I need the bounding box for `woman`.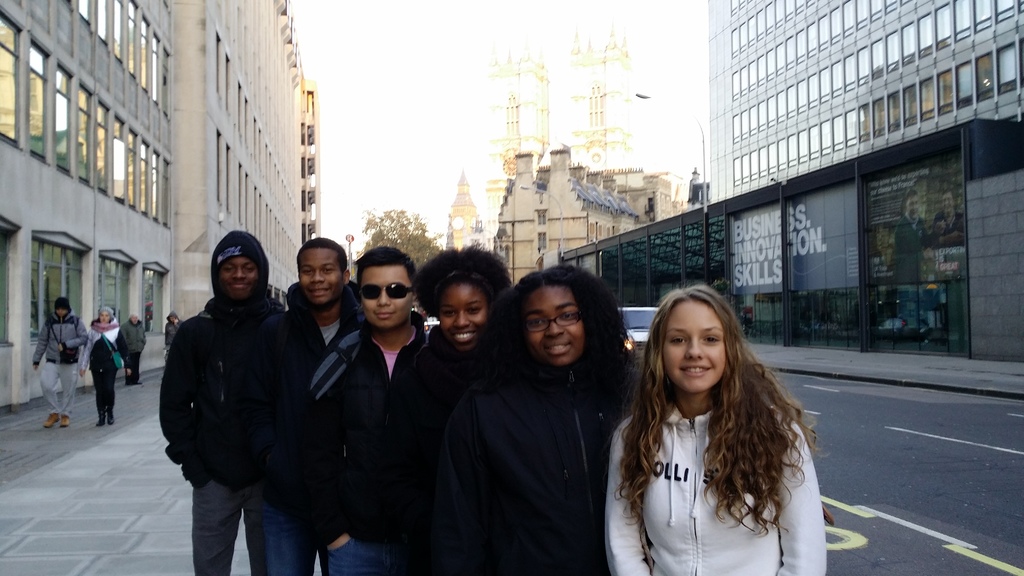
Here it is: x1=444 y1=262 x2=643 y2=575.
